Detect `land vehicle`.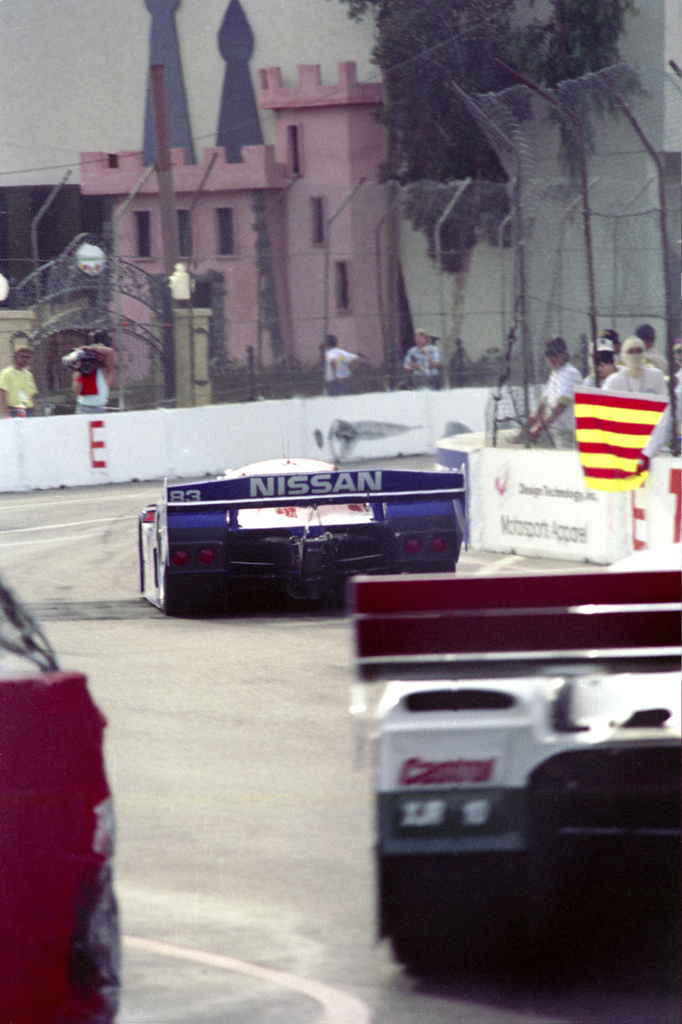
Detected at bbox(345, 574, 681, 983).
